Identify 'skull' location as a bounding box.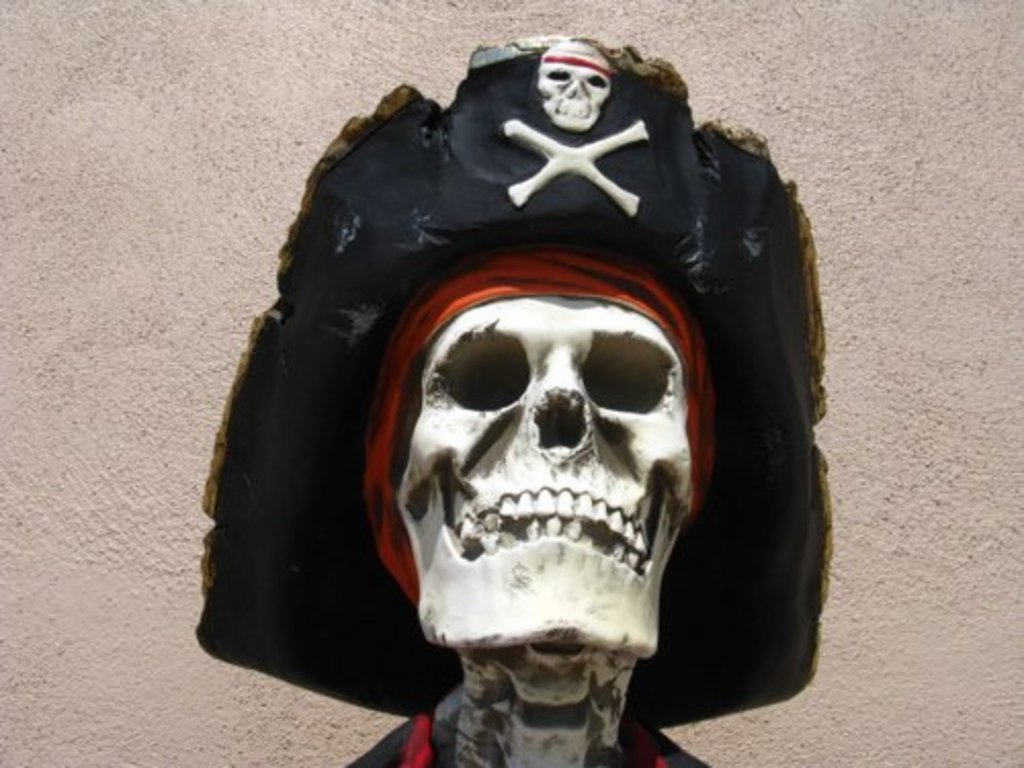
[539, 41, 610, 125].
